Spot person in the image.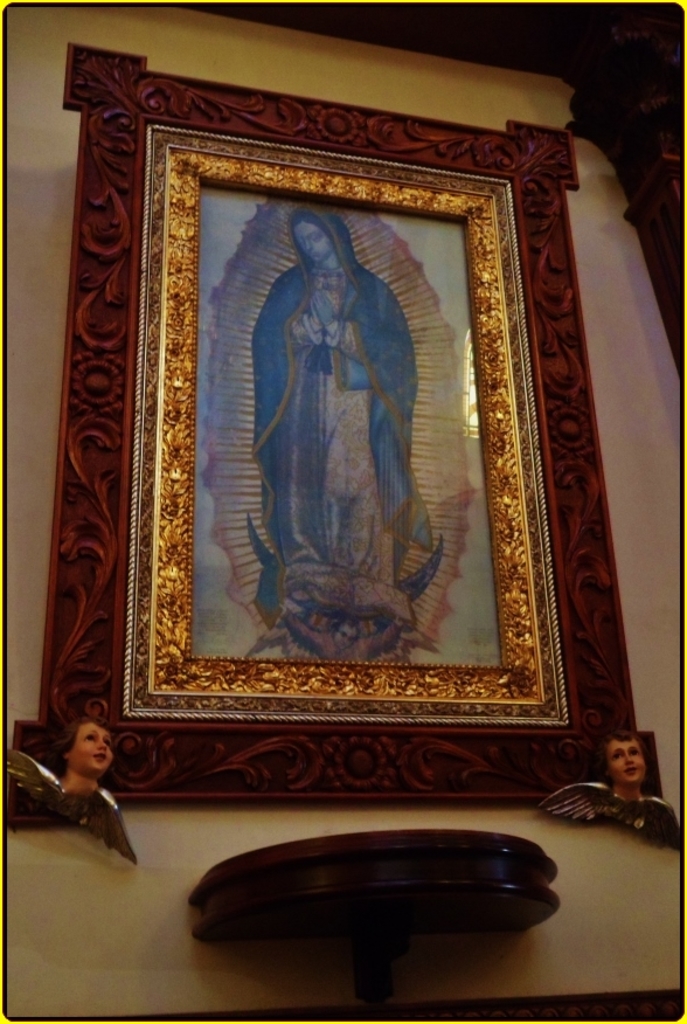
person found at (255, 205, 432, 637).
